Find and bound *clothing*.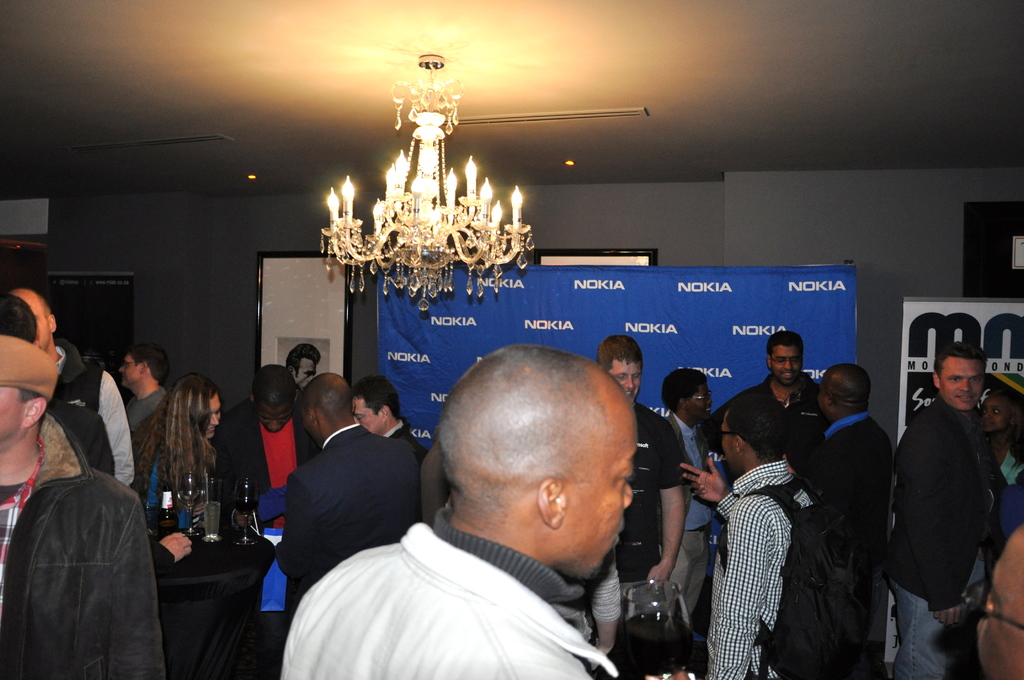
Bound: 126,387,171,437.
